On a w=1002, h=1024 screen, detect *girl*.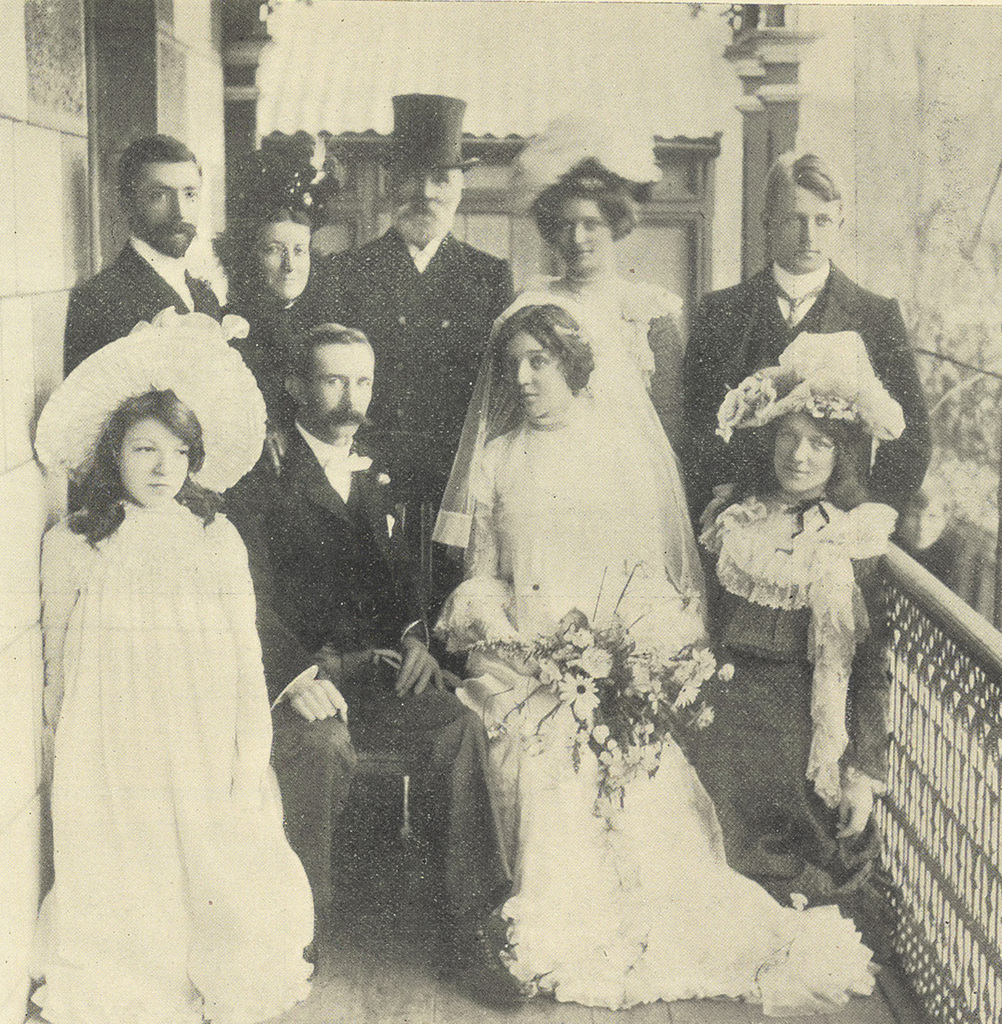
225 205 311 353.
